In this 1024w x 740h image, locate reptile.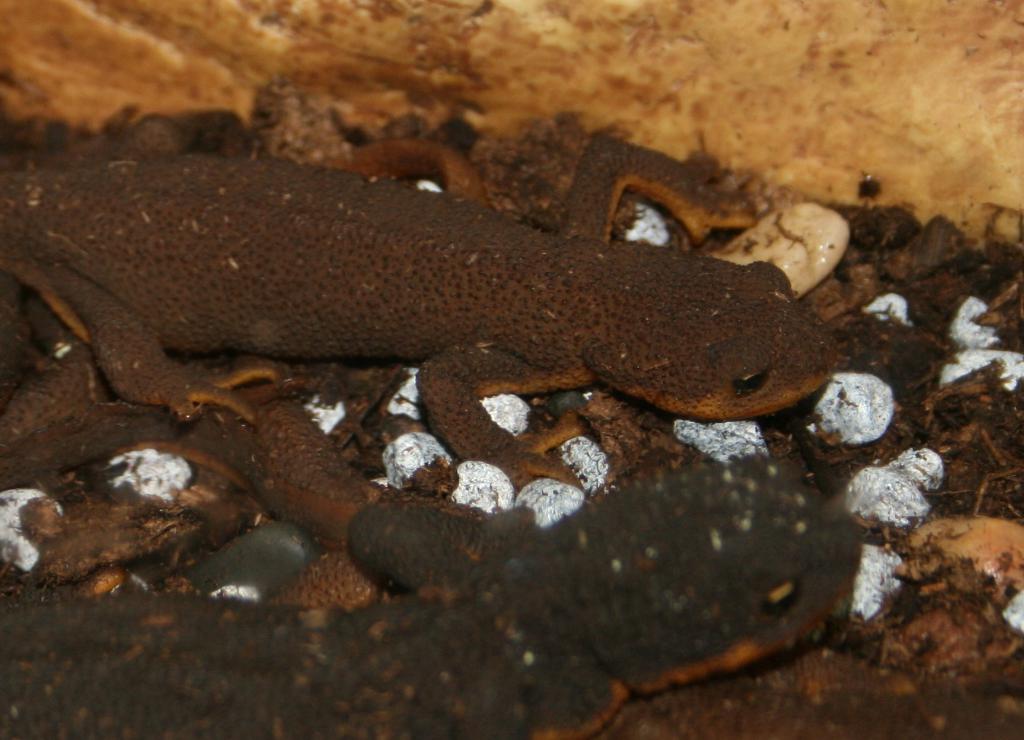
Bounding box: rect(0, 127, 855, 451).
